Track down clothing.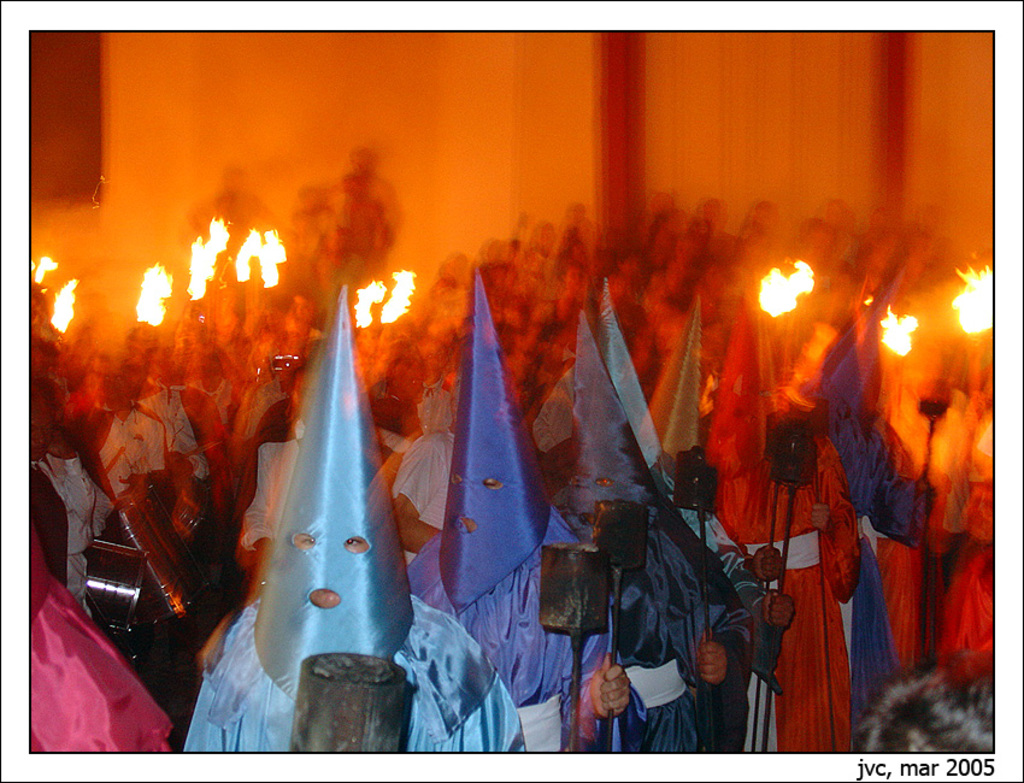
Tracked to 716 448 864 756.
